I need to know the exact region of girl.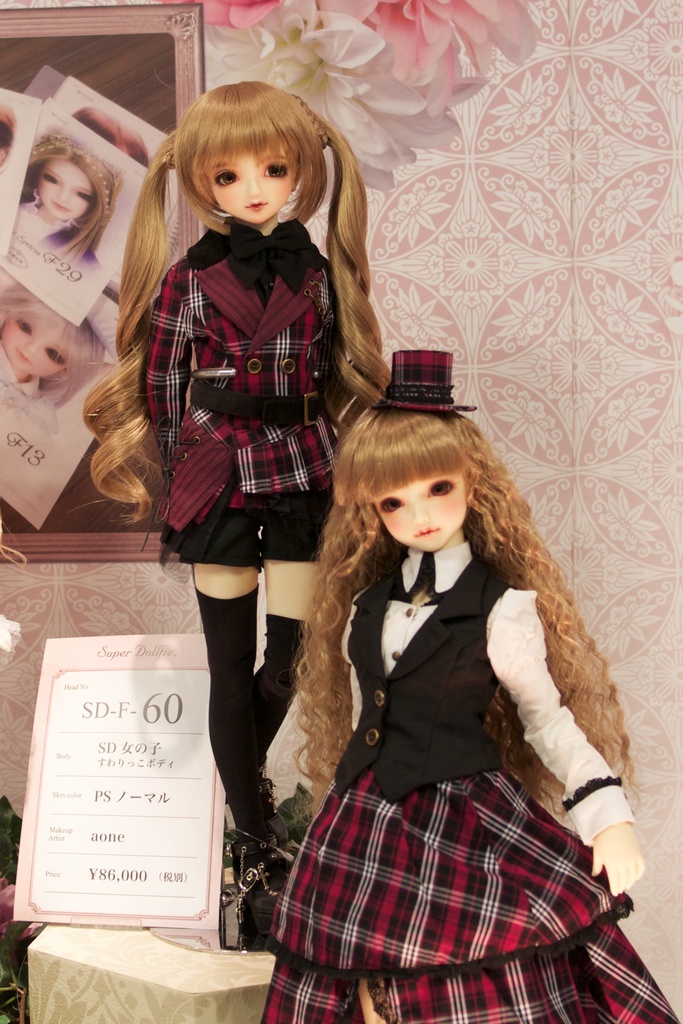
Region: <box>13,125,125,273</box>.
